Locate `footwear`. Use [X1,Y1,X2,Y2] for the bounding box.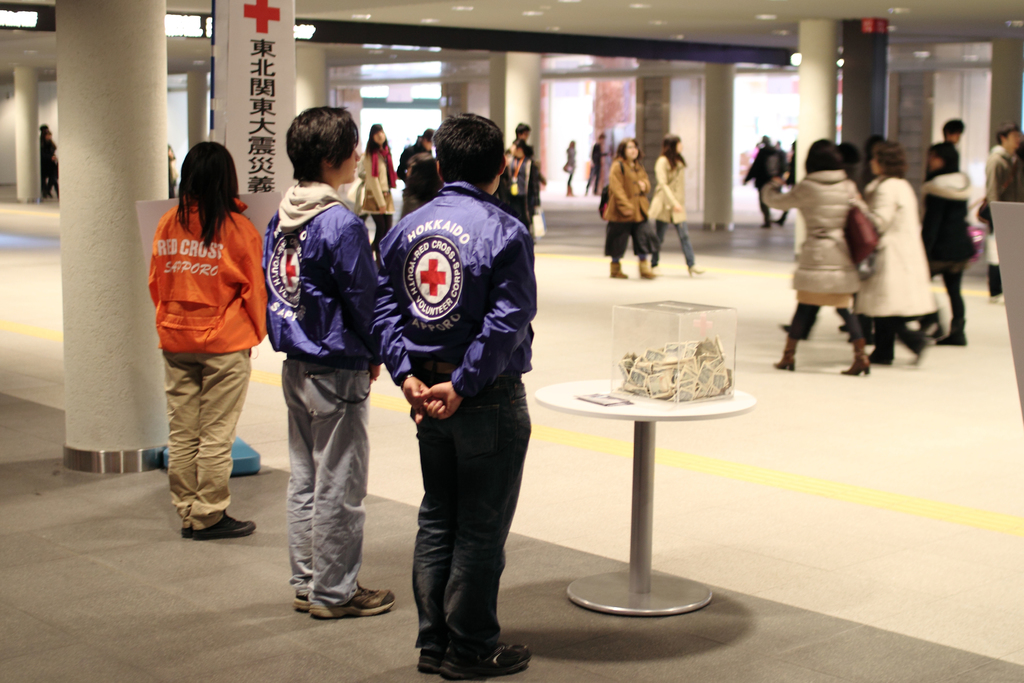
[303,574,381,629].
